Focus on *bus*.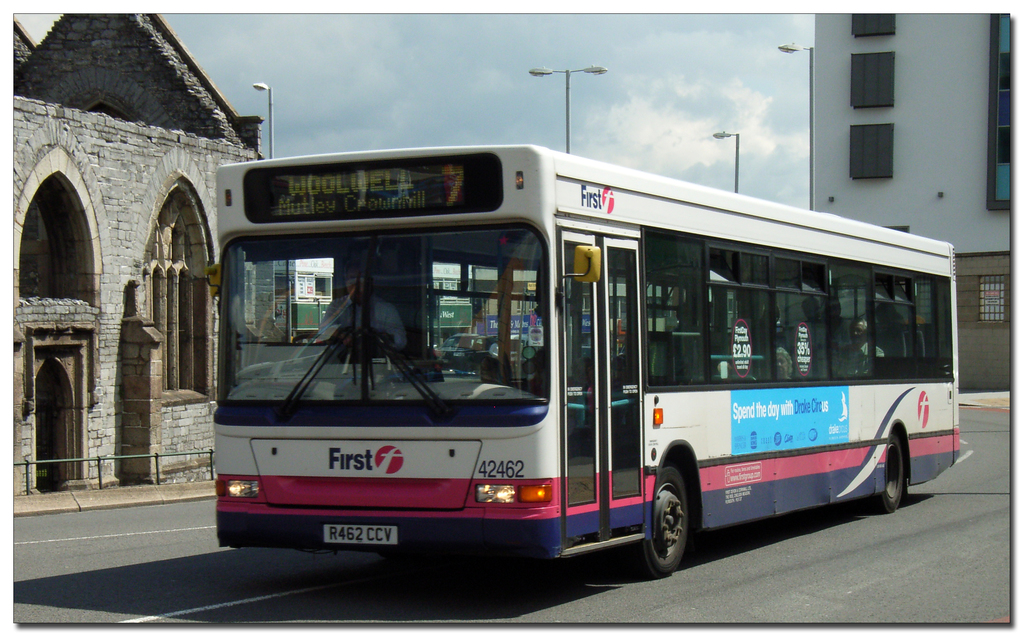
Focused at BBox(200, 141, 960, 580).
